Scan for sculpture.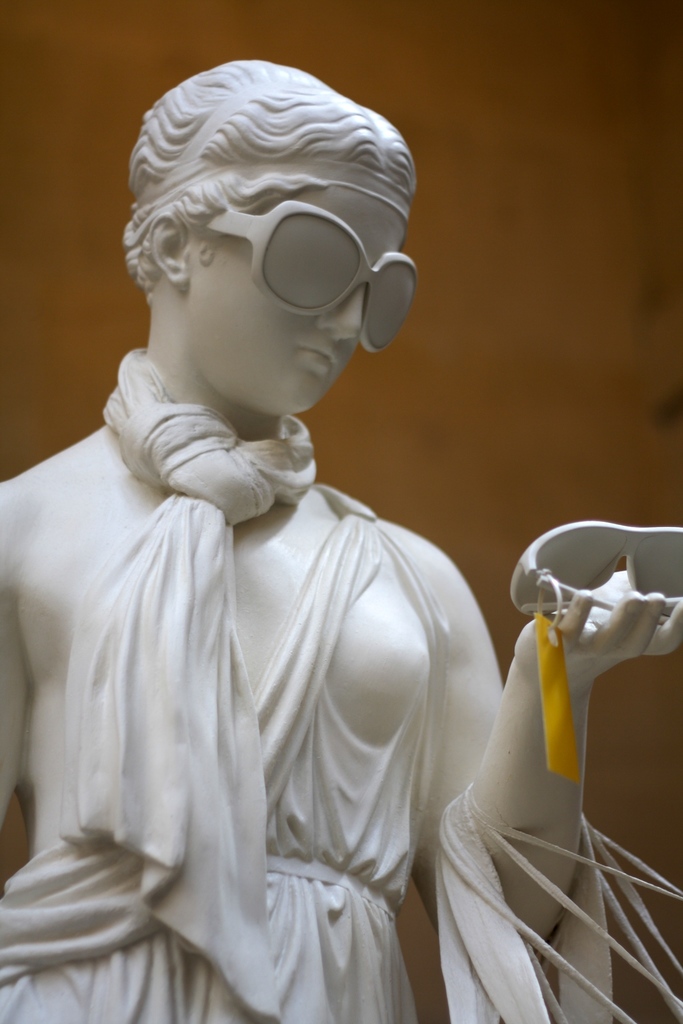
Scan result: (left=15, top=40, right=527, bottom=1015).
